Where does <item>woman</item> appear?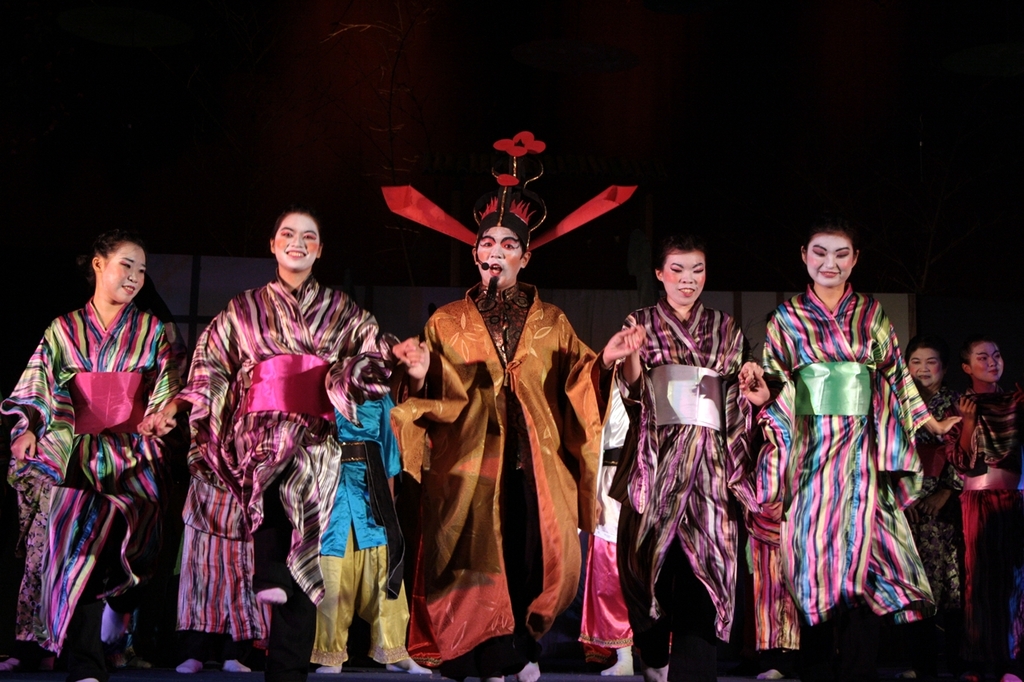
Appears at box(162, 220, 389, 673).
